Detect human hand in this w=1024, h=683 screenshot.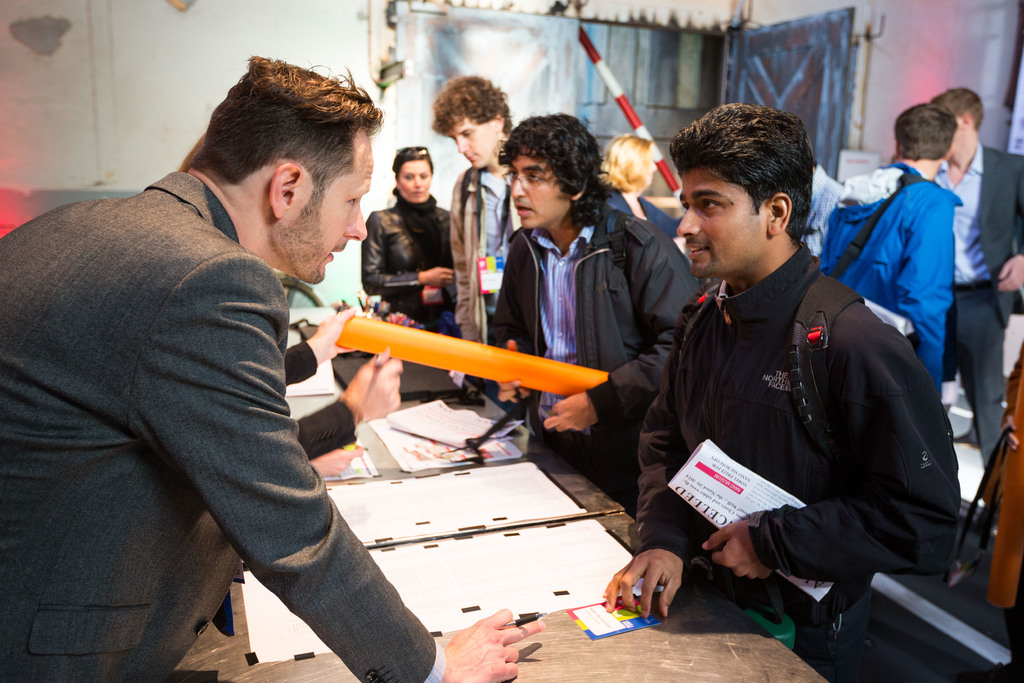
Detection: 417,266,452,285.
